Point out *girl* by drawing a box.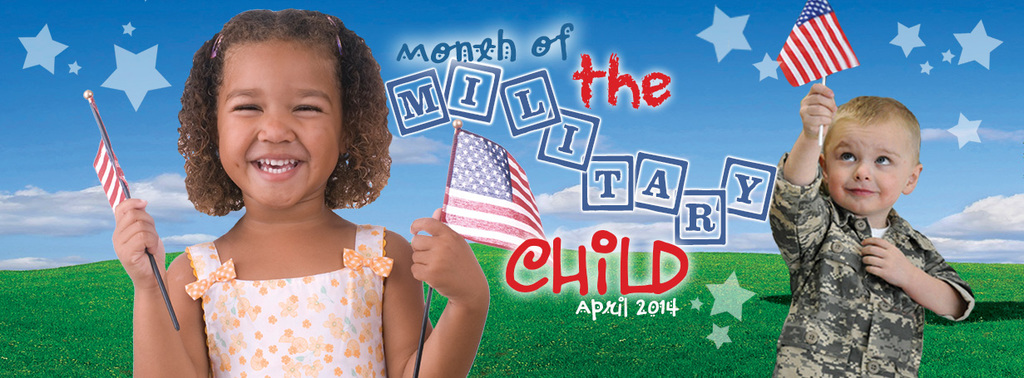
l=108, t=11, r=487, b=377.
